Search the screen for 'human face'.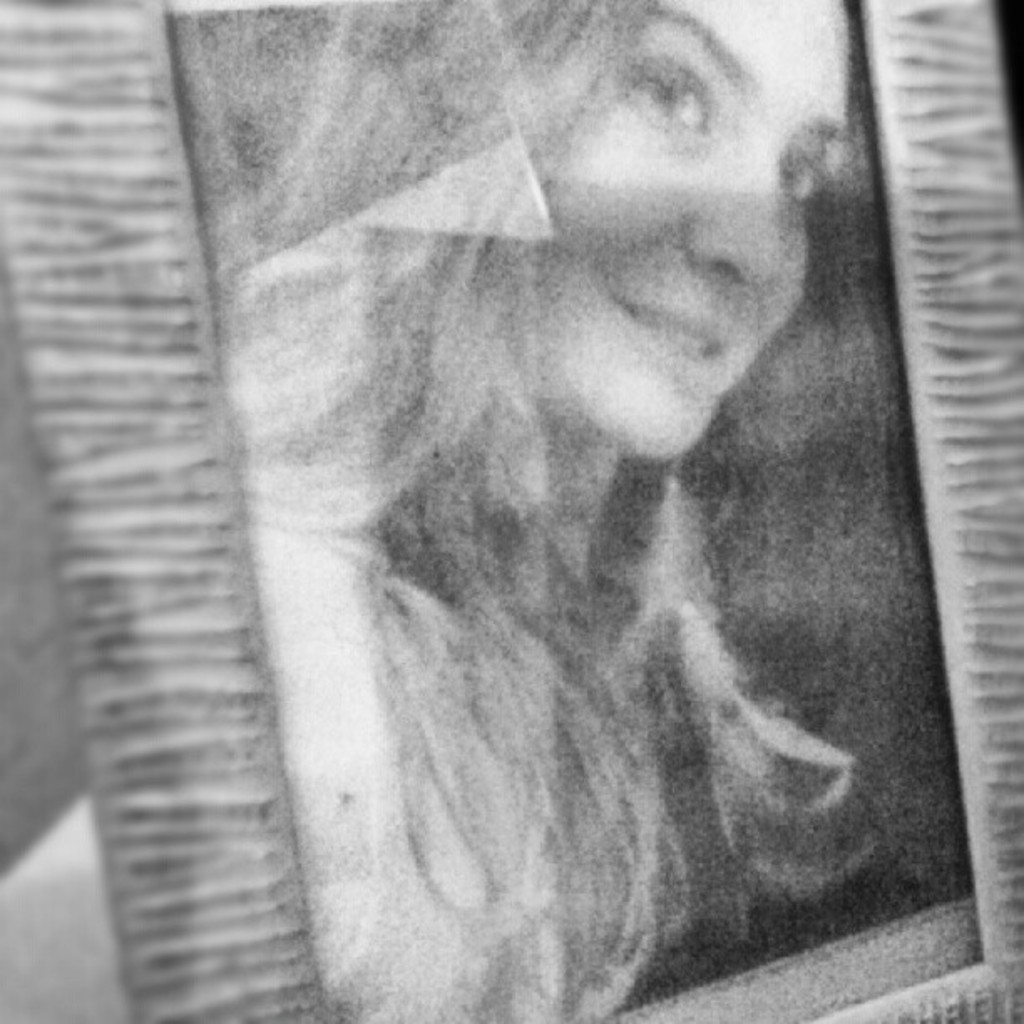
Found at crop(524, 0, 870, 477).
